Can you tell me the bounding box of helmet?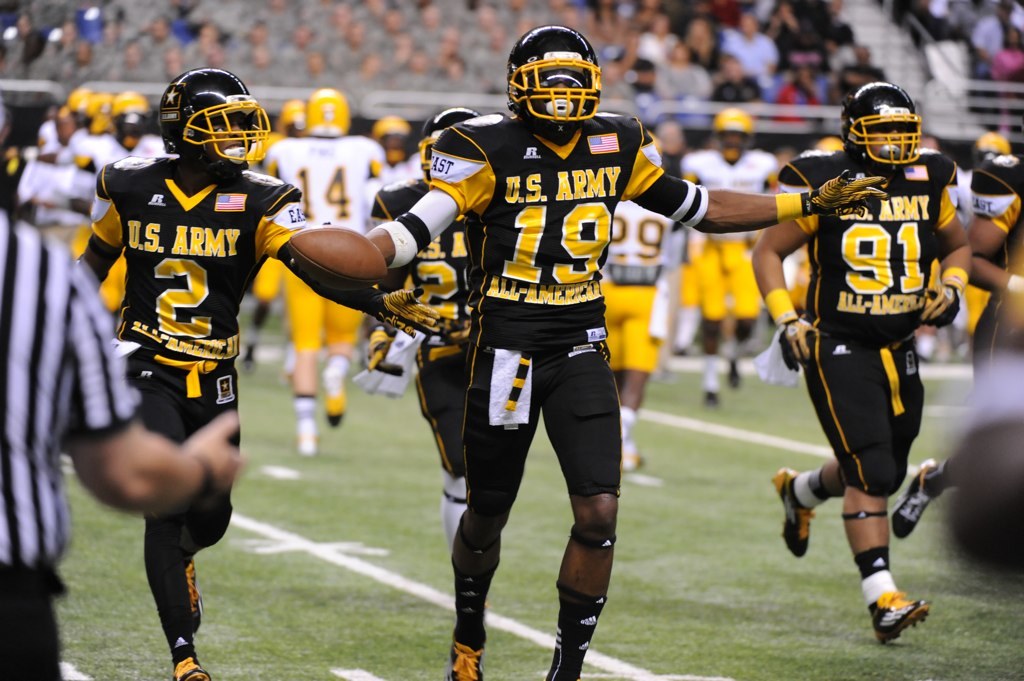
bbox=(245, 132, 283, 174).
